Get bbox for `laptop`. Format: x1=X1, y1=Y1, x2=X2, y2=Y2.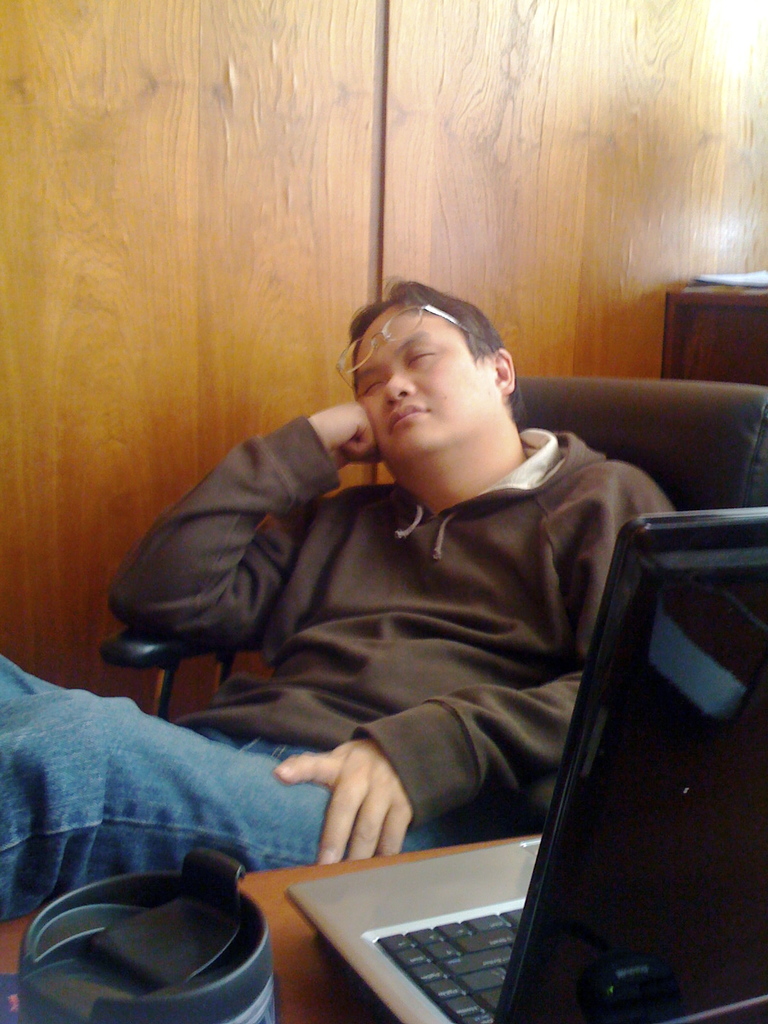
x1=282, y1=509, x2=767, y2=1023.
